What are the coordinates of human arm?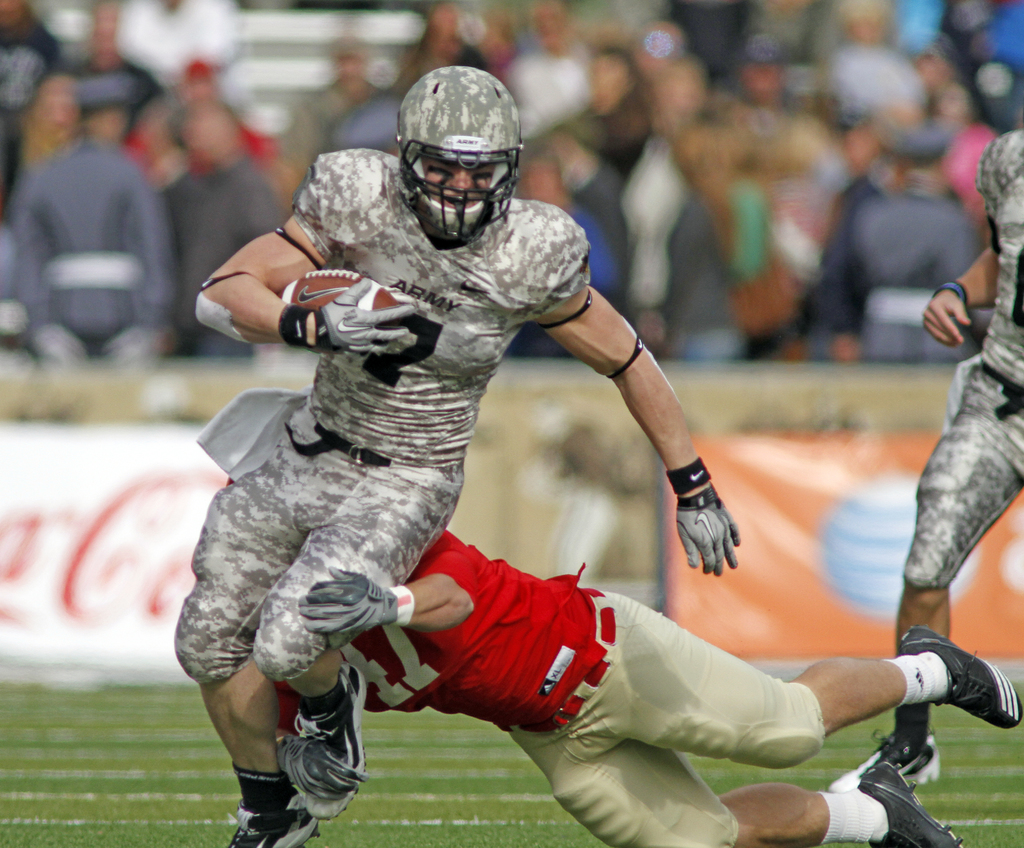
<region>186, 145, 424, 363</region>.
